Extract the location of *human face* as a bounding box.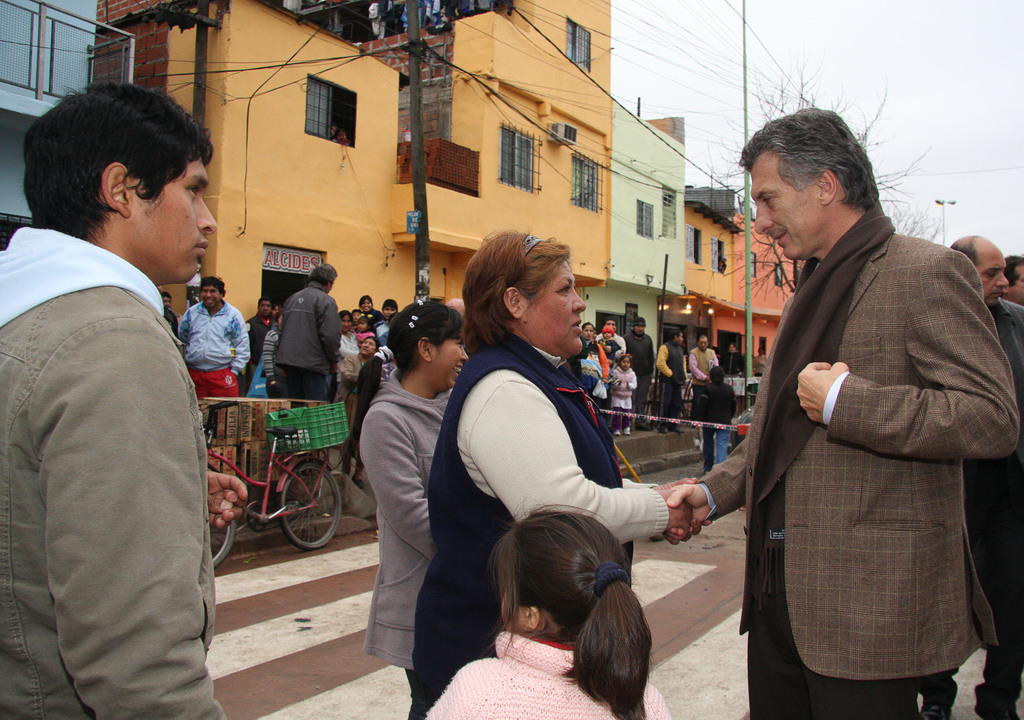
box(431, 334, 472, 387).
